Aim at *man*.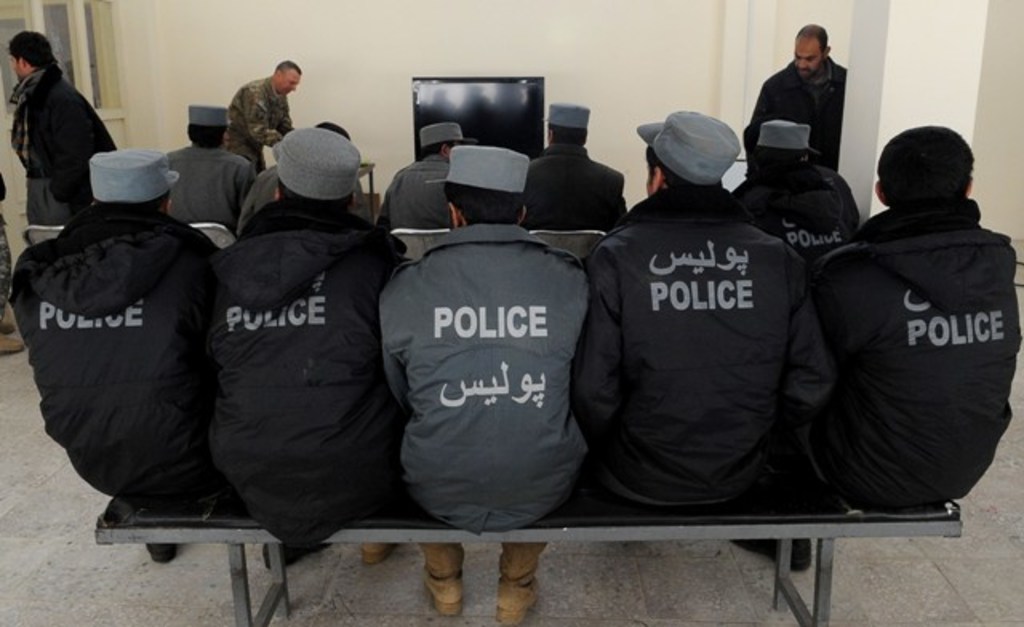
Aimed at box=[11, 21, 123, 253].
